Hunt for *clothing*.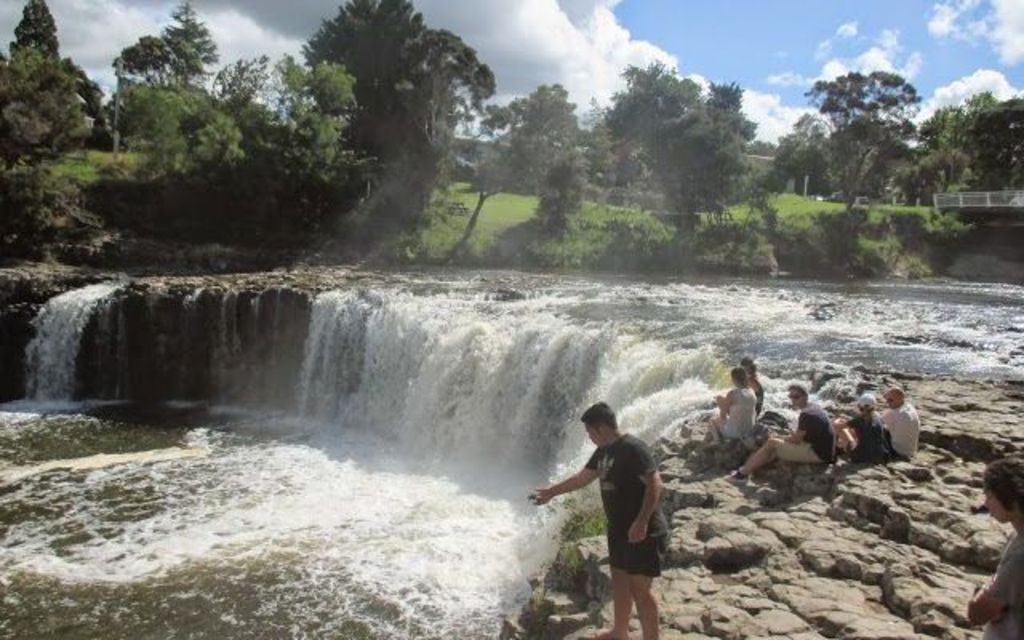
Hunted down at pyautogui.locateOnScreen(752, 376, 766, 416).
